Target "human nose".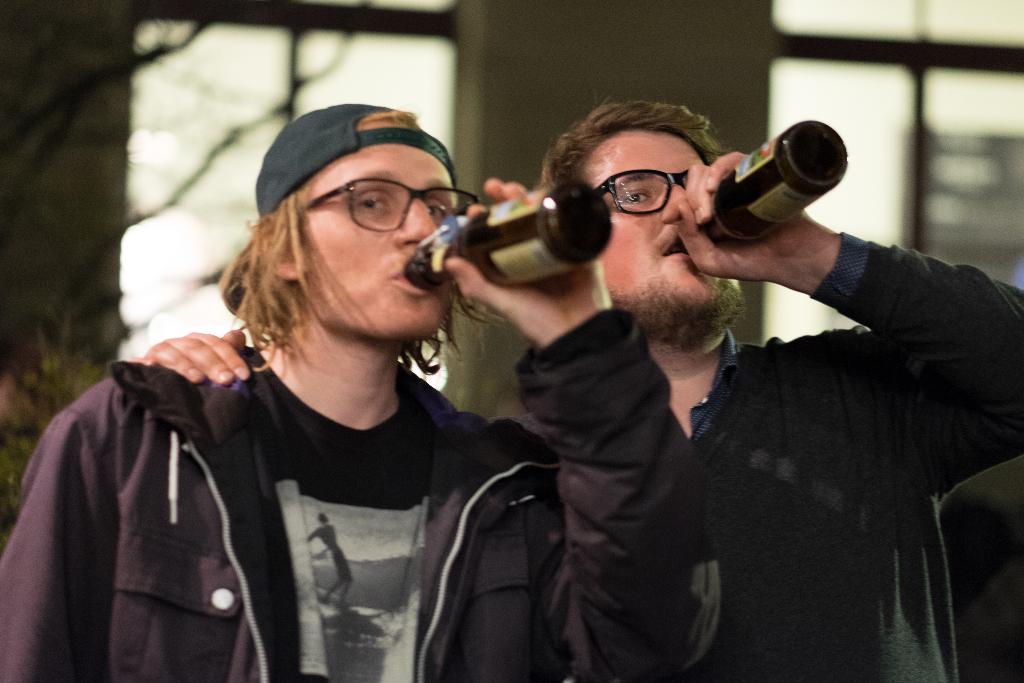
Target region: 396, 199, 438, 245.
